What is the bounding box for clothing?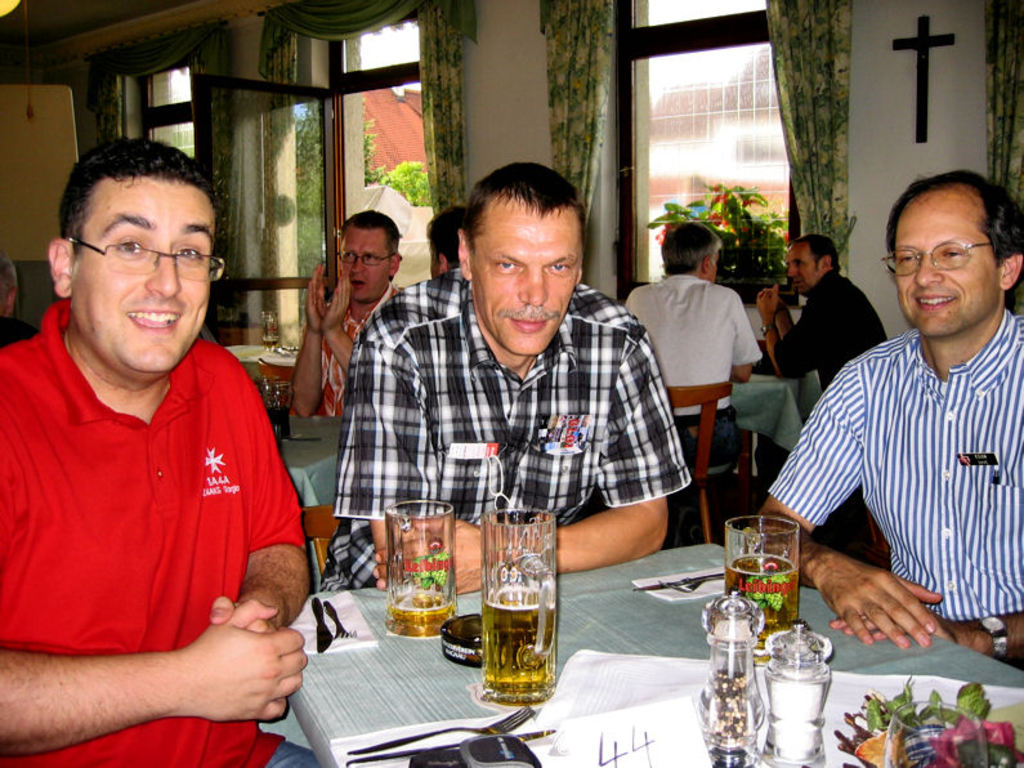
l=300, t=273, r=397, b=421.
